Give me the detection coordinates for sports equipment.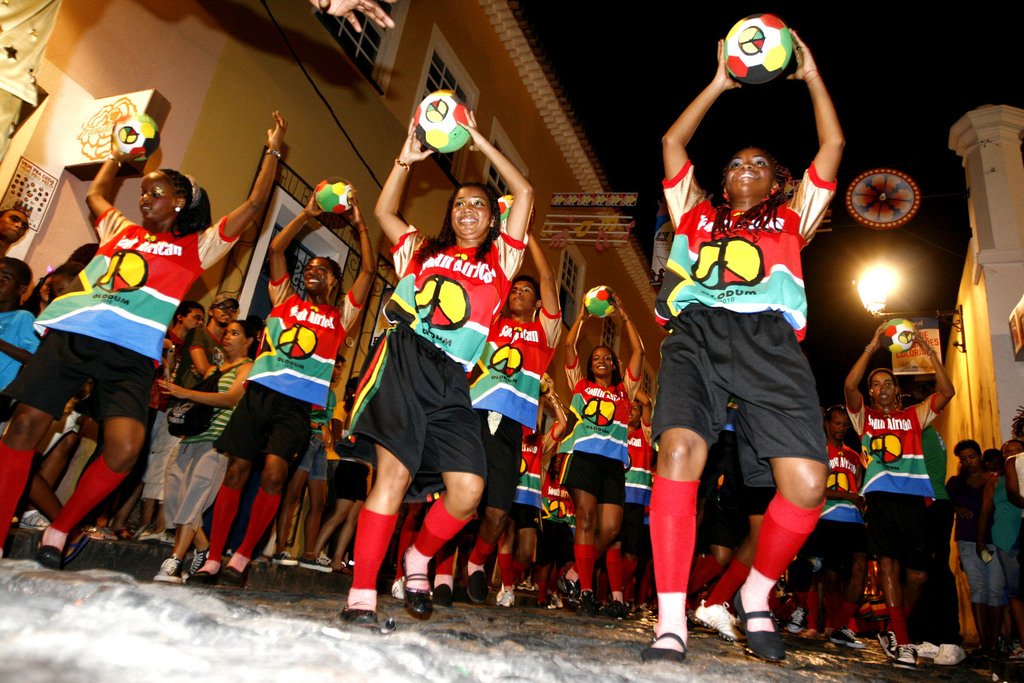
Rect(584, 285, 615, 320).
